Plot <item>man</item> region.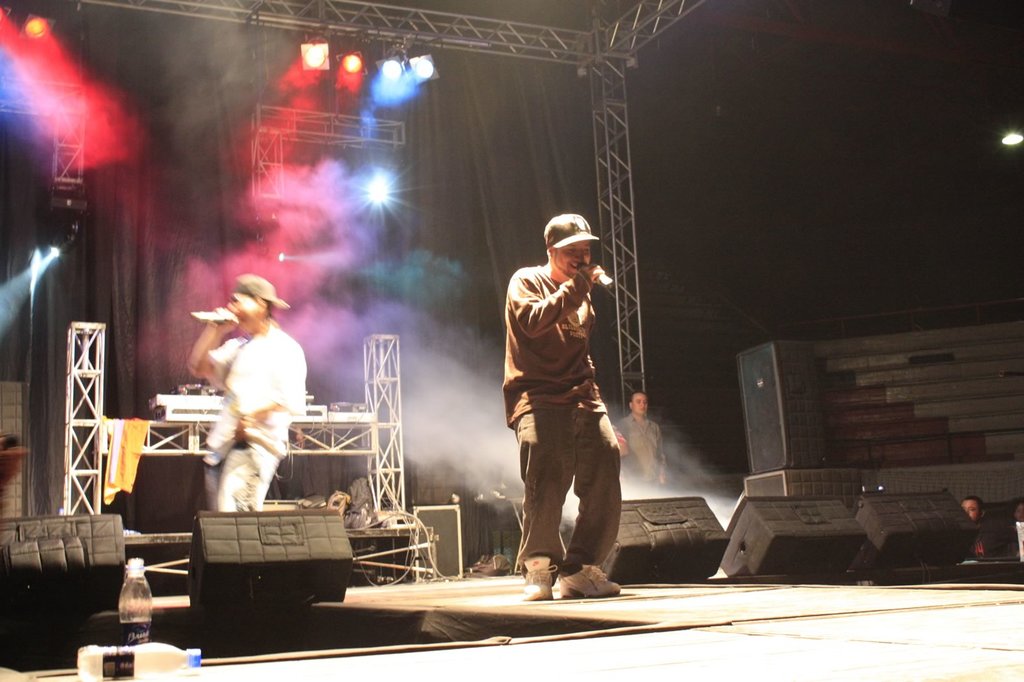
Plotted at (190,270,309,514).
